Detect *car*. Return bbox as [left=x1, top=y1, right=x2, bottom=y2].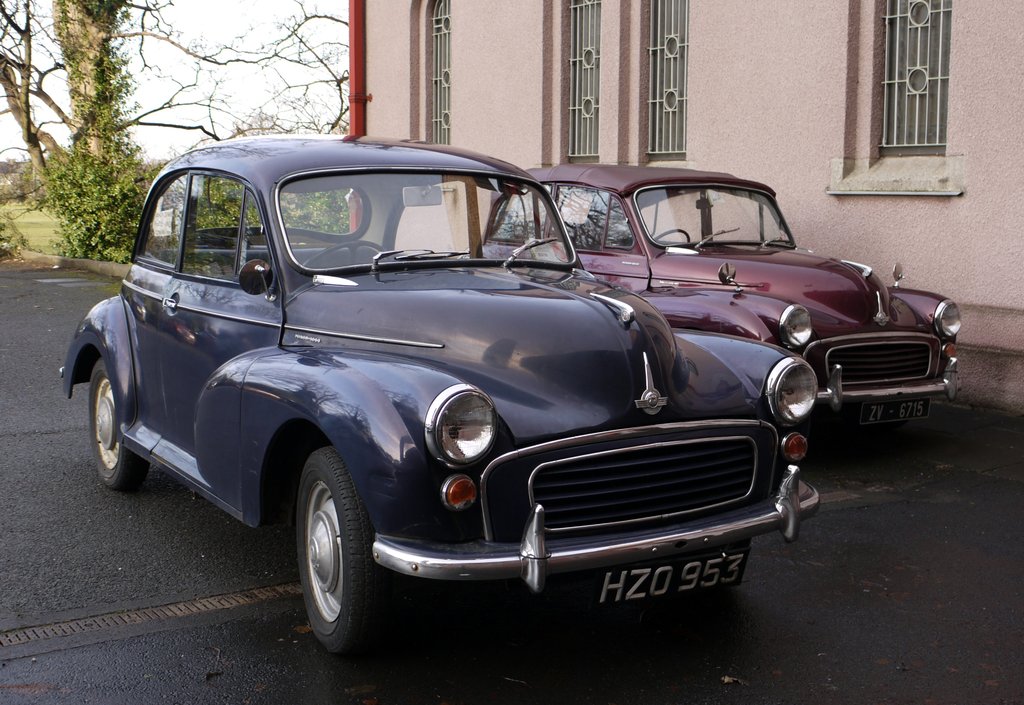
[left=474, top=162, right=964, bottom=433].
